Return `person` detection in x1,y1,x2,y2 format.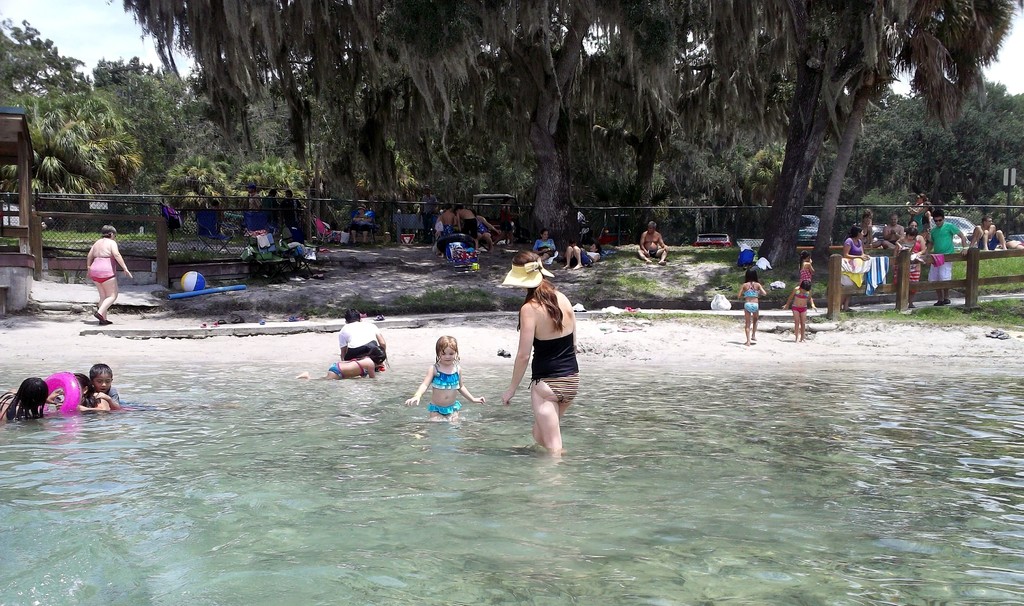
499,249,580,459.
